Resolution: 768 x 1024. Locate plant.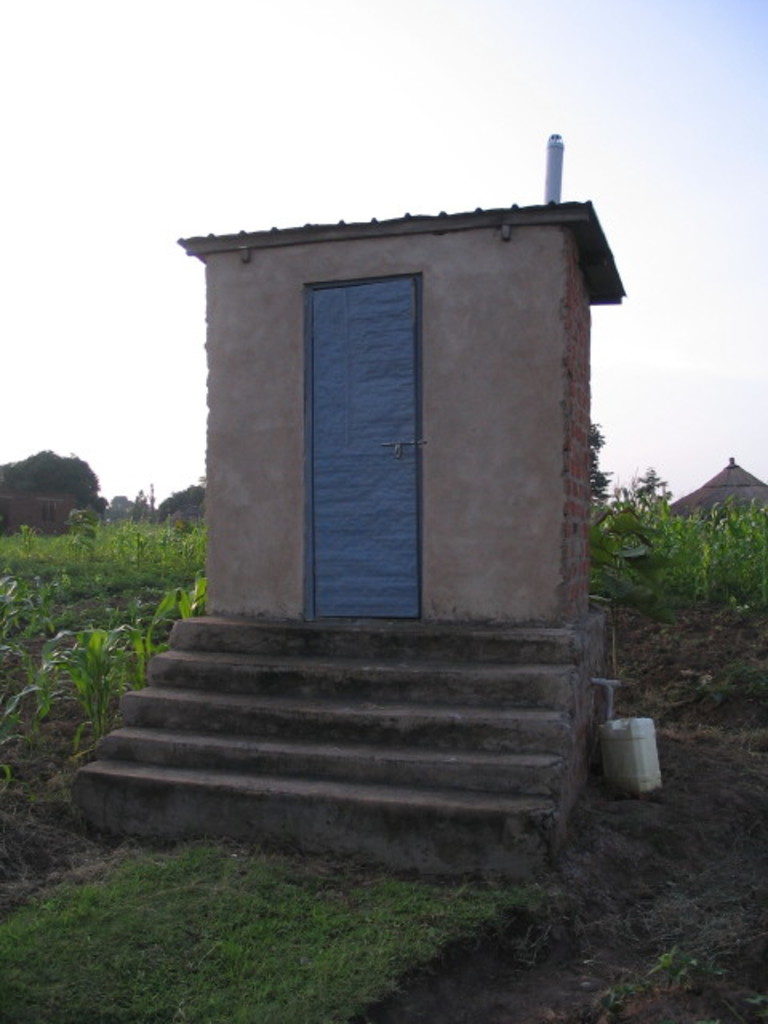
crop(179, 566, 206, 613).
